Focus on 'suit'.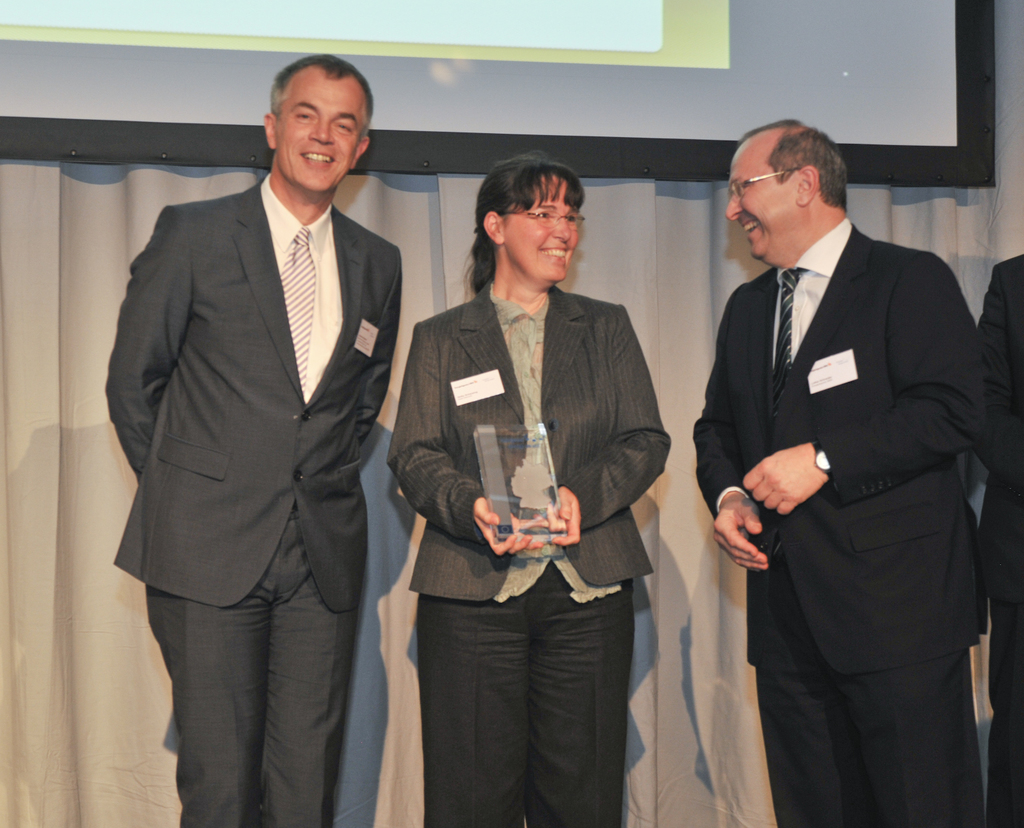
Focused at (373, 274, 683, 827).
